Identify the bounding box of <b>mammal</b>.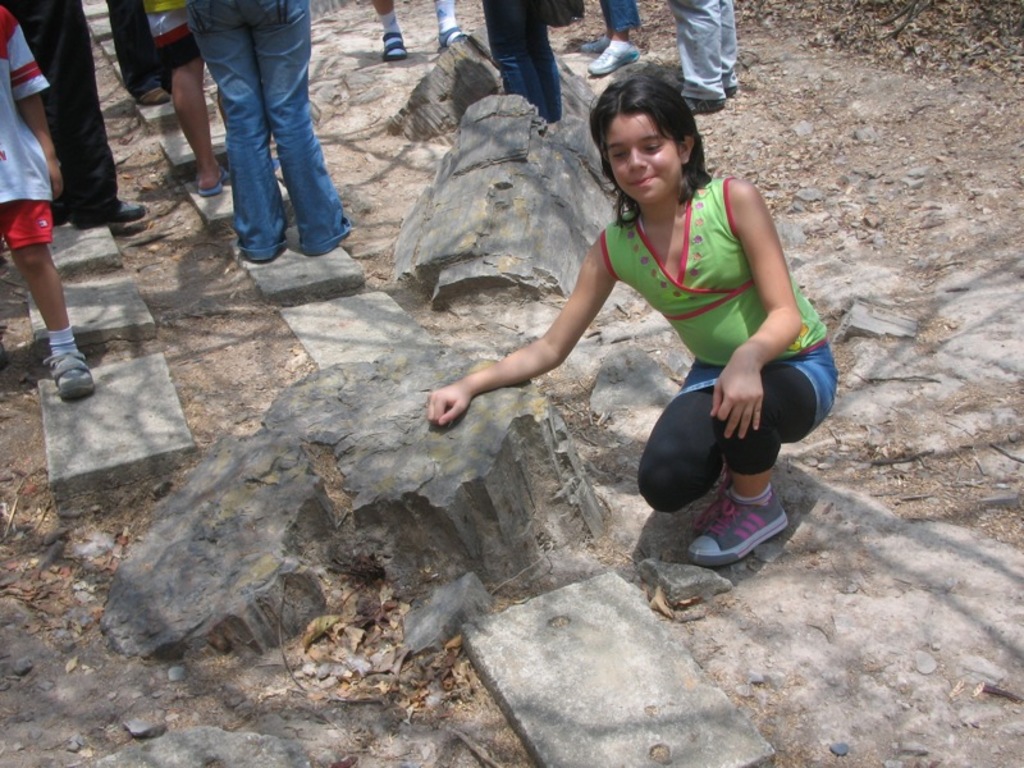
{"left": 186, "top": 0, "right": 355, "bottom": 261}.
